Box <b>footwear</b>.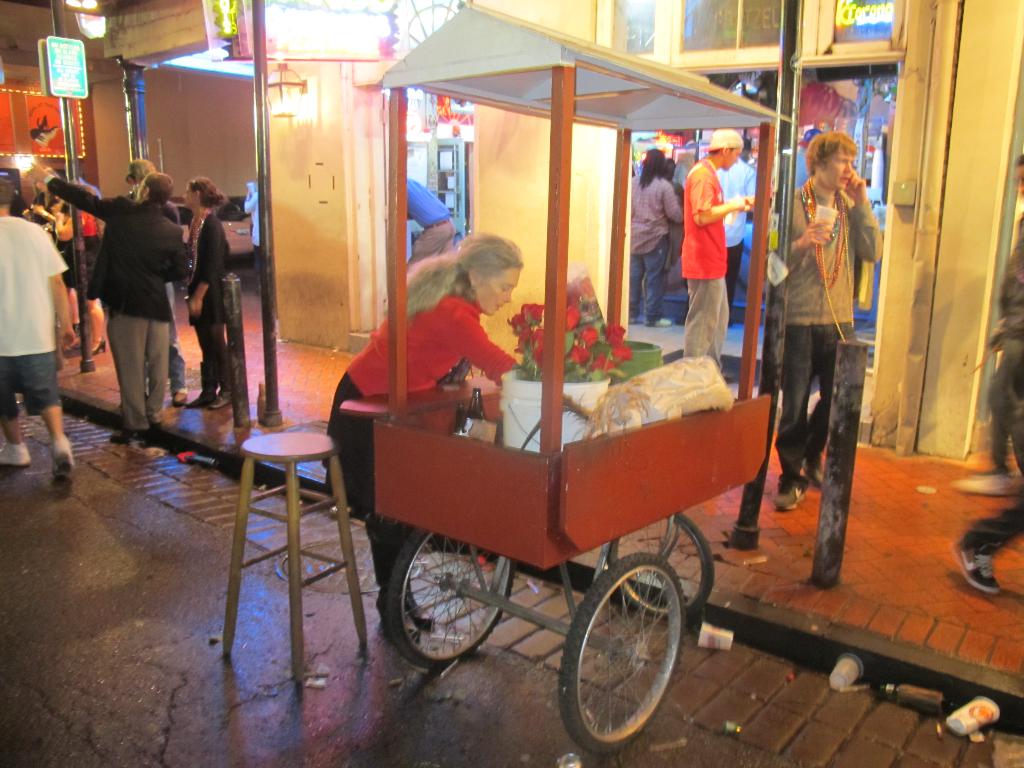
Rect(0, 443, 29, 468).
